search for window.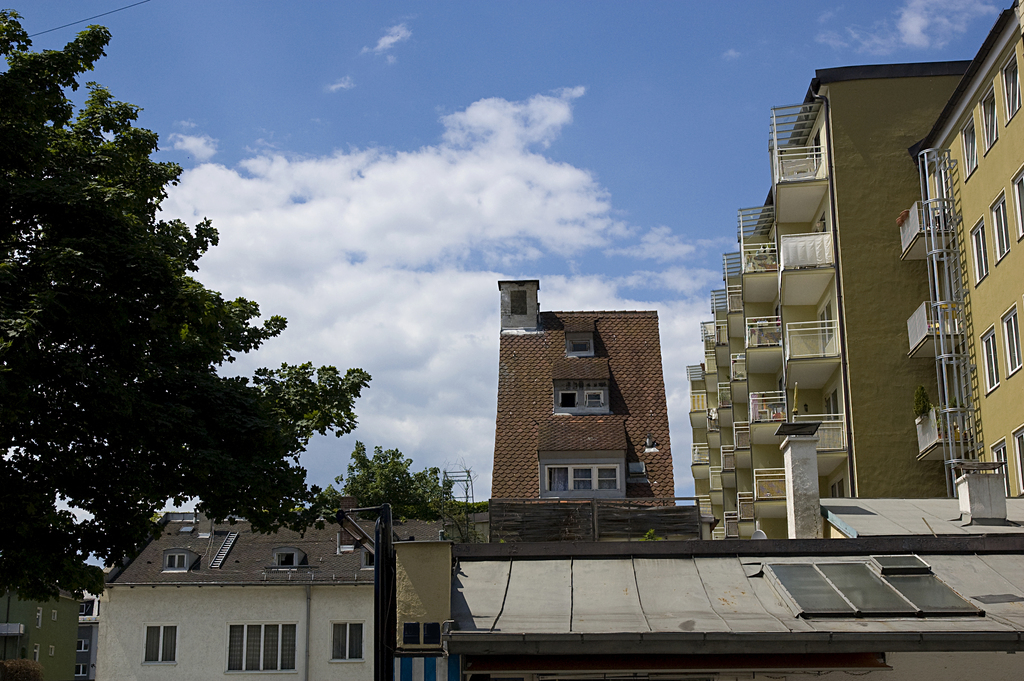
Found at bbox=(557, 391, 577, 407).
